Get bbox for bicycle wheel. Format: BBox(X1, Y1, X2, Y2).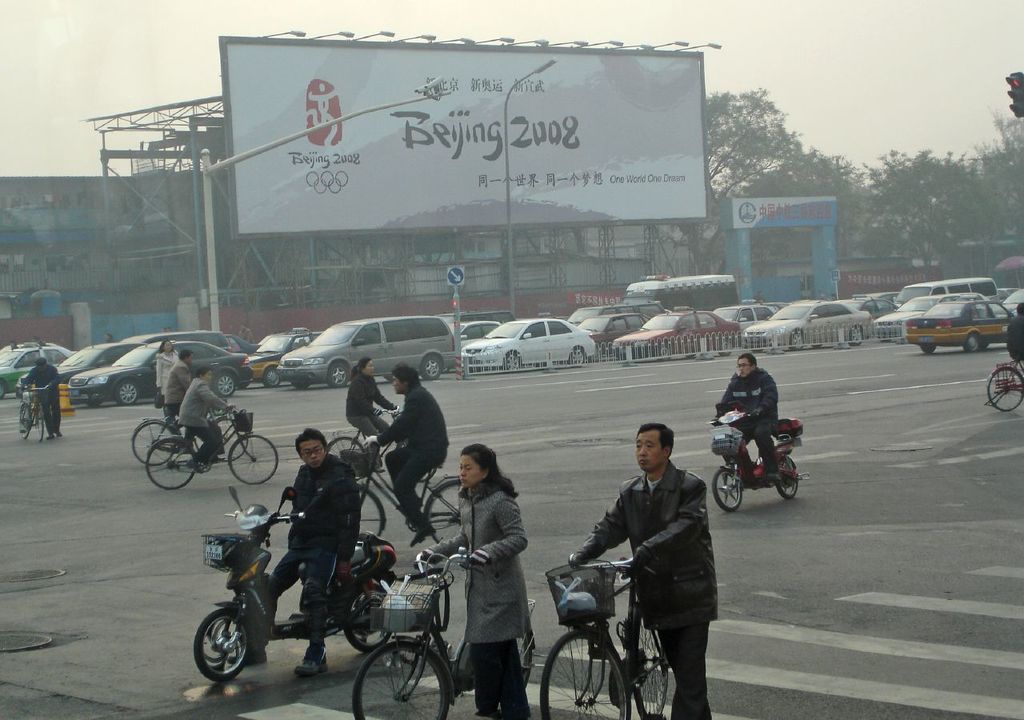
BBox(541, 630, 626, 719).
